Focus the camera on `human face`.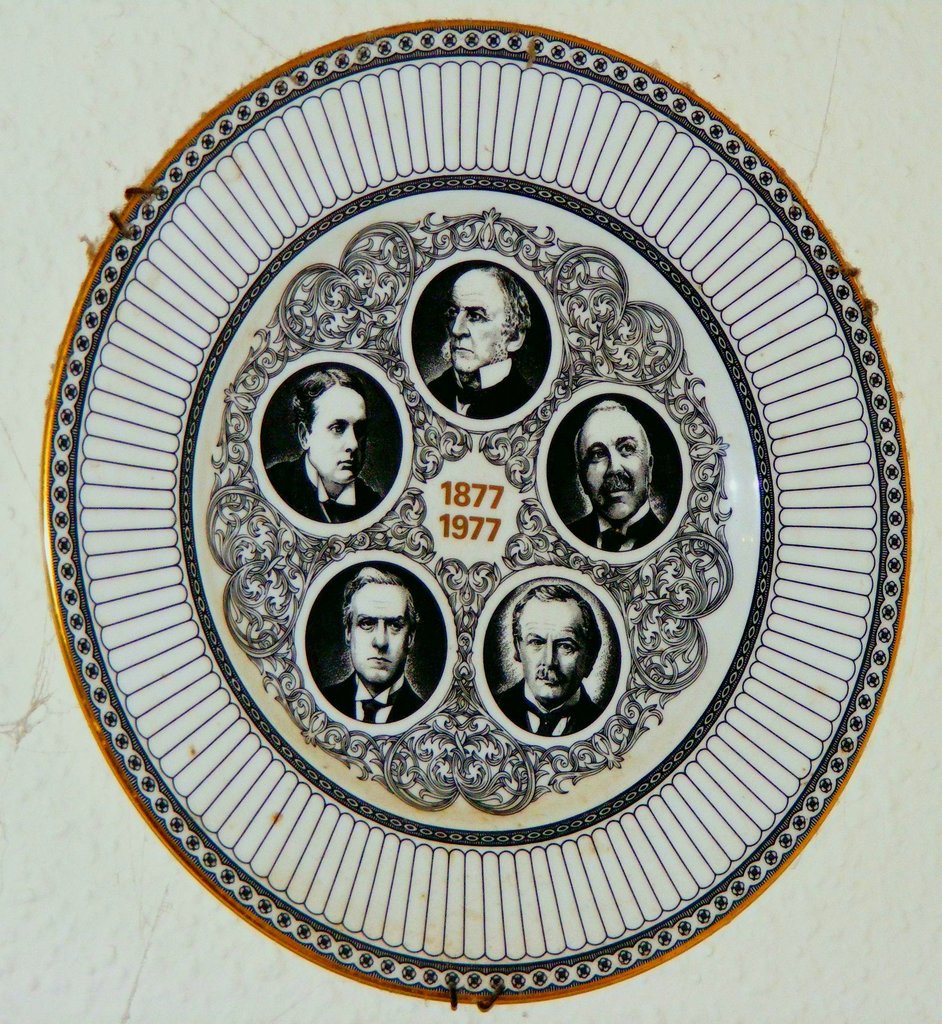
Focus region: [451,275,514,378].
